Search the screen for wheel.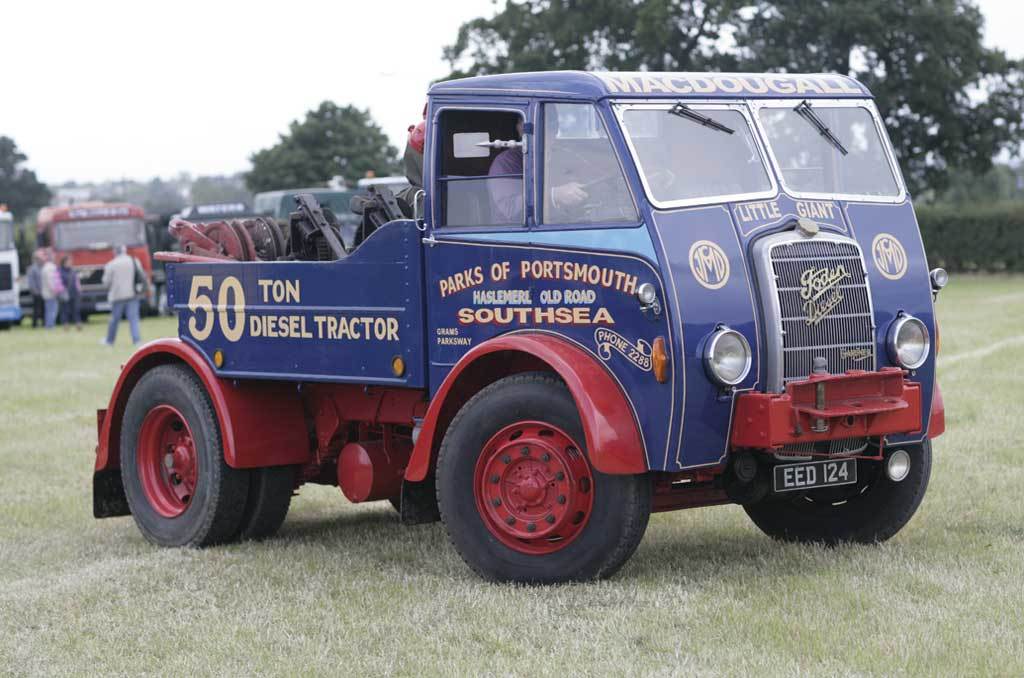
Found at 735,434,933,543.
